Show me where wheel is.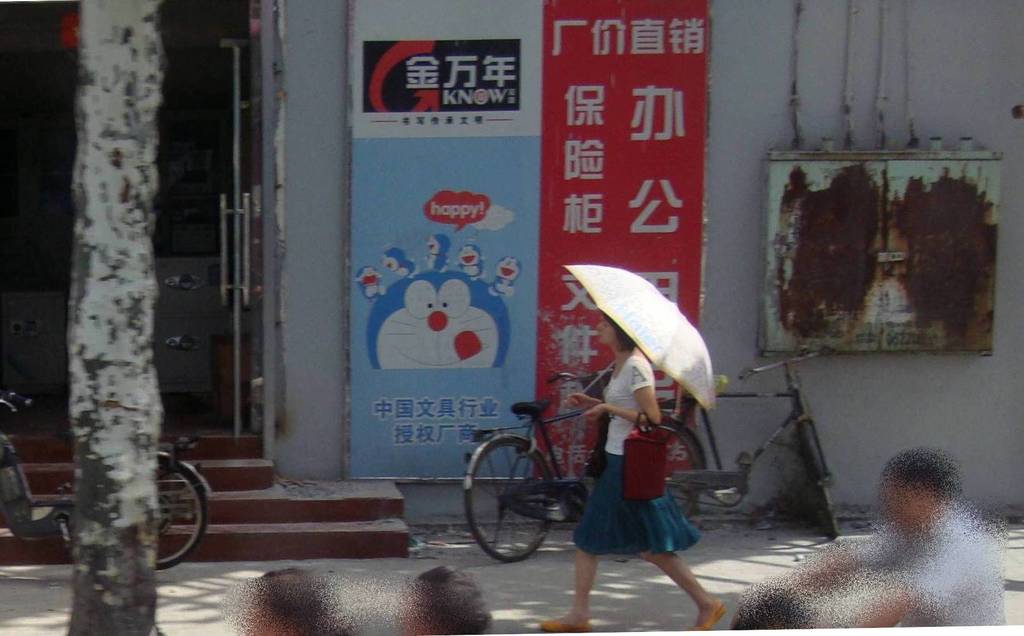
wheel is at 156, 467, 210, 572.
